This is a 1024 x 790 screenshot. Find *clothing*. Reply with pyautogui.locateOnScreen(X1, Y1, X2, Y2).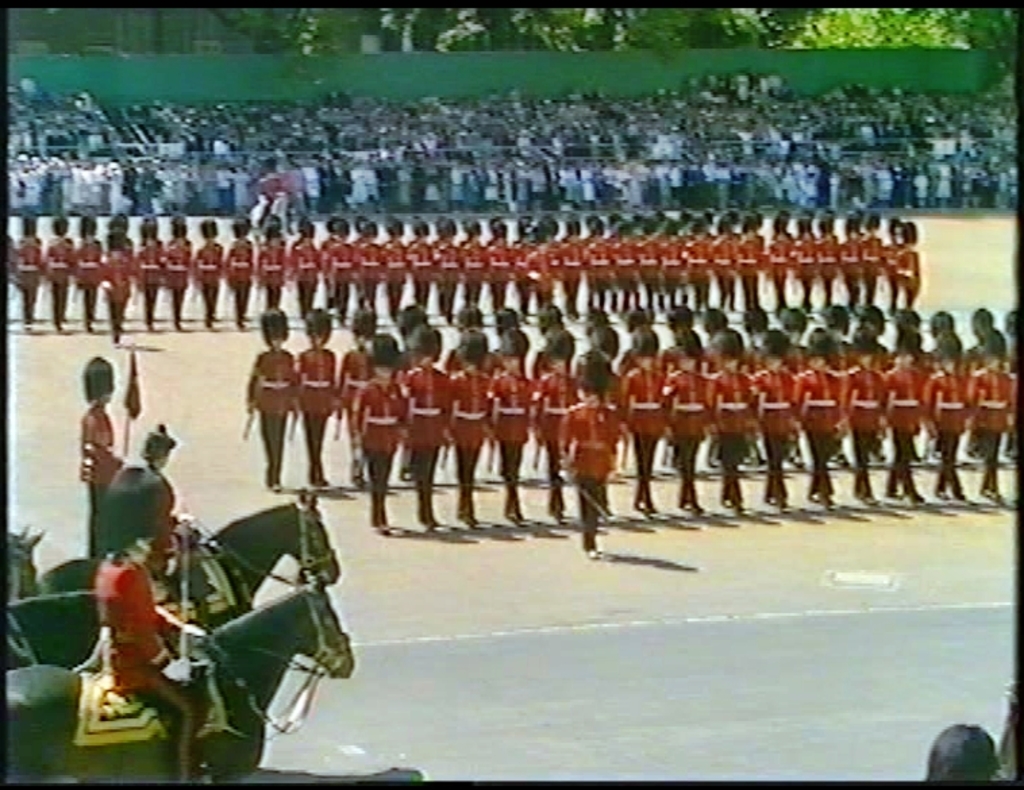
pyautogui.locateOnScreen(89, 542, 216, 789).
